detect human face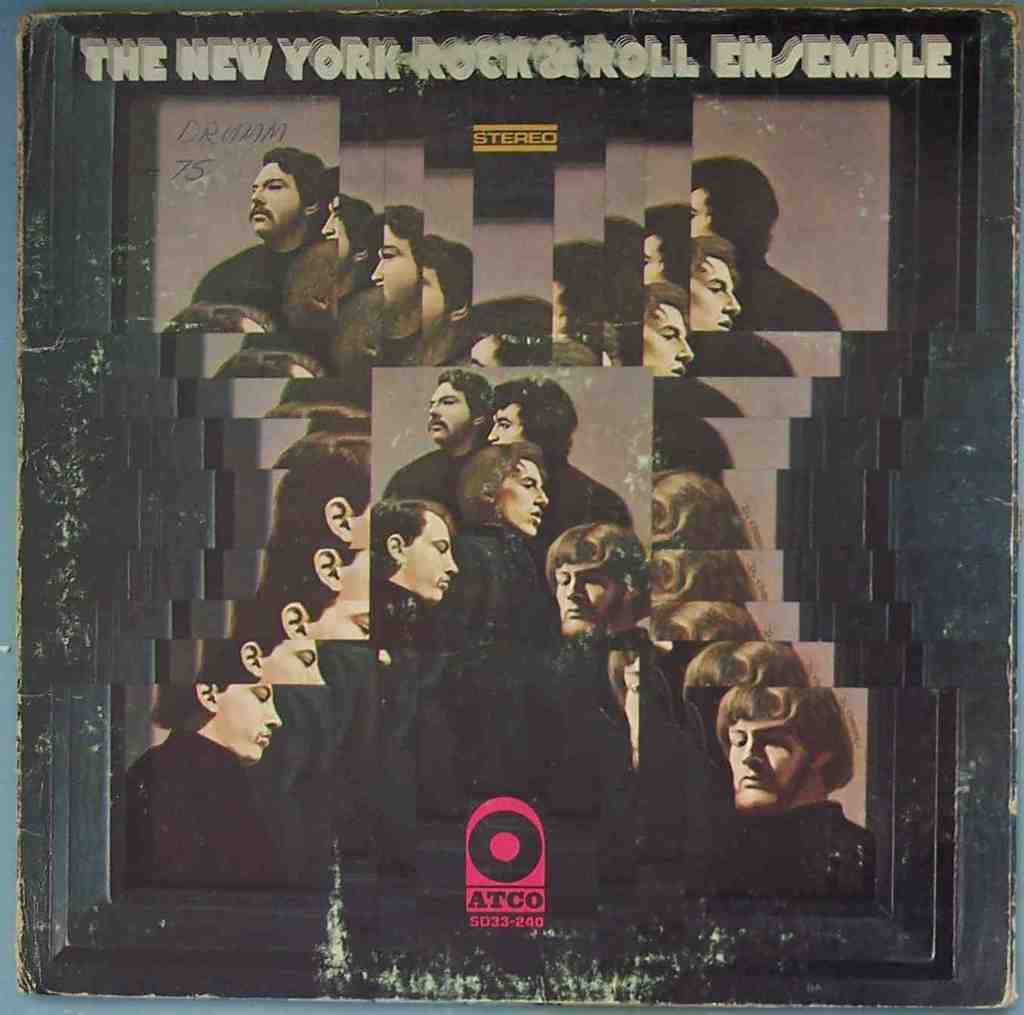
box(650, 288, 690, 377)
